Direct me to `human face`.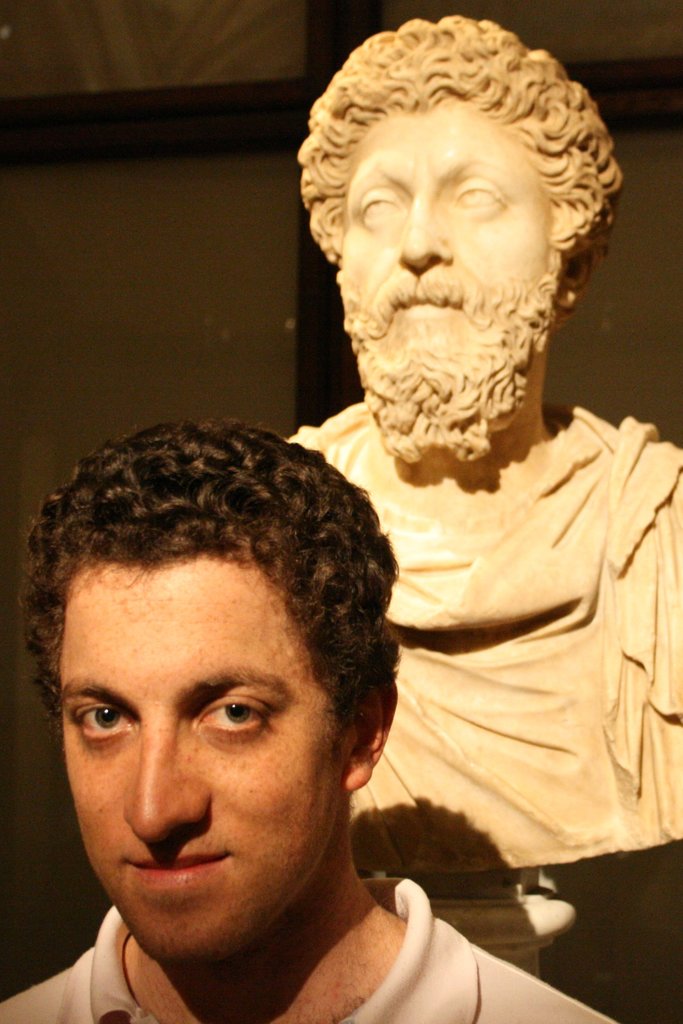
Direction: x1=63, y1=561, x2=343, y2=970.
